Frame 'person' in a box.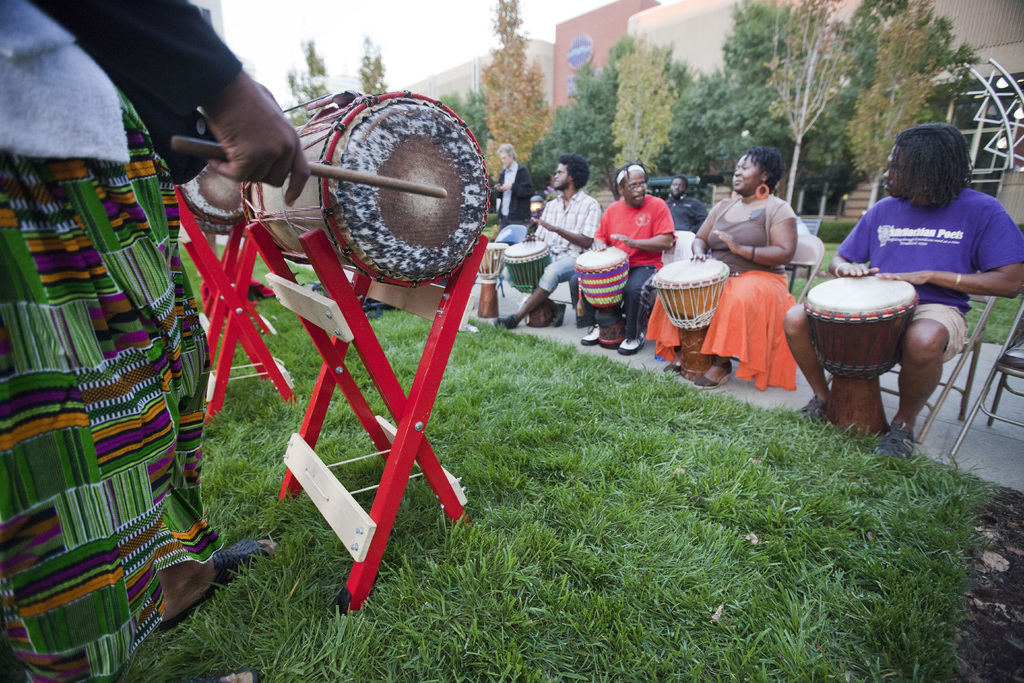
l=662, t=160, r=712, b=239.
